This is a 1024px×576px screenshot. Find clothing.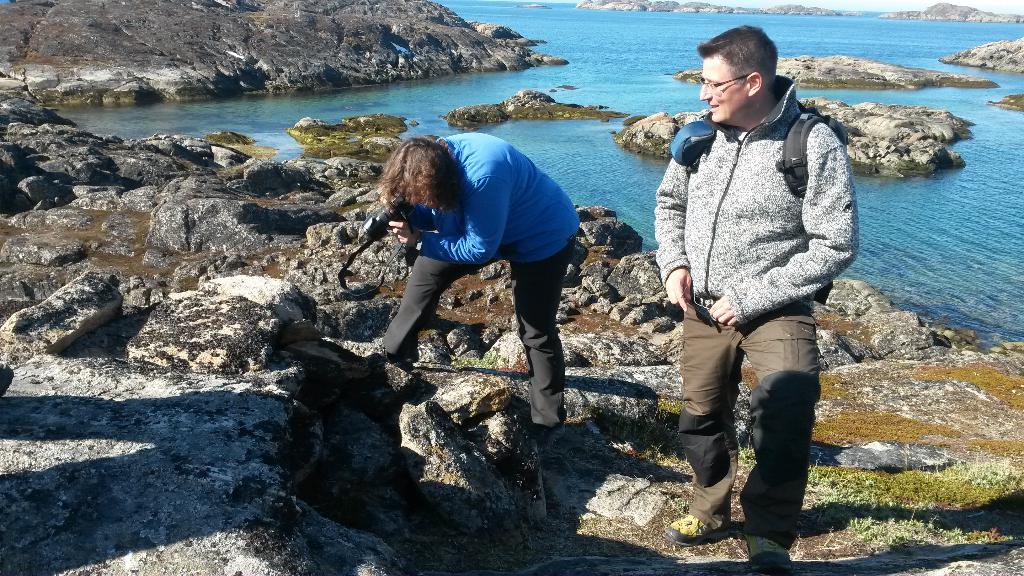
Bounding box: box(369, 132, 573, 424).
